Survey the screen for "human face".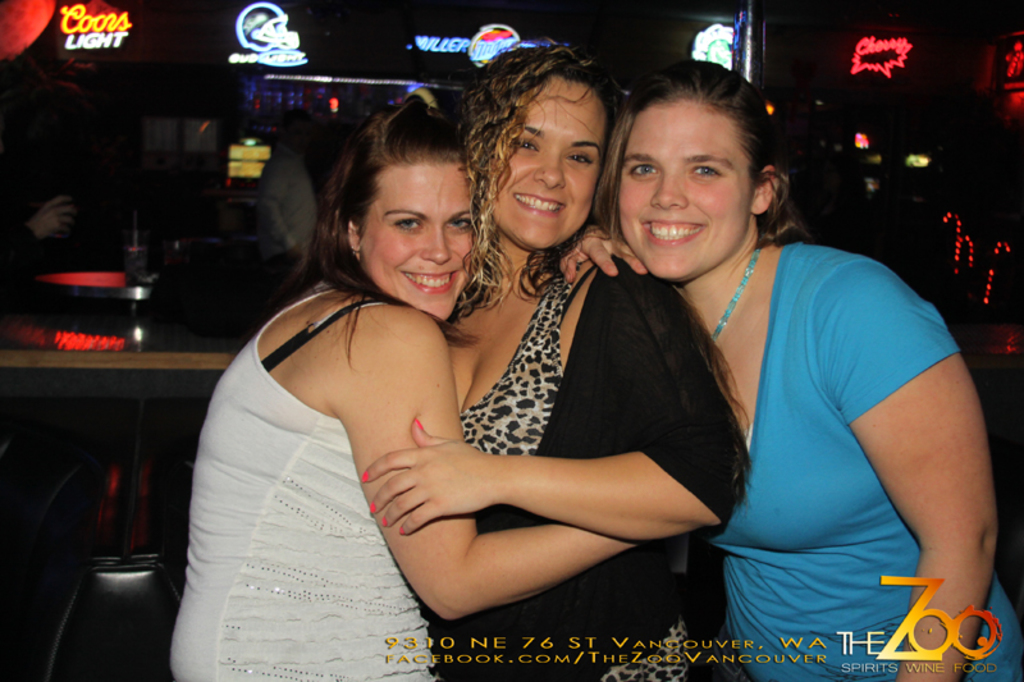
Survey found: <bbox>357, 166, 477, 313</bbox>.
